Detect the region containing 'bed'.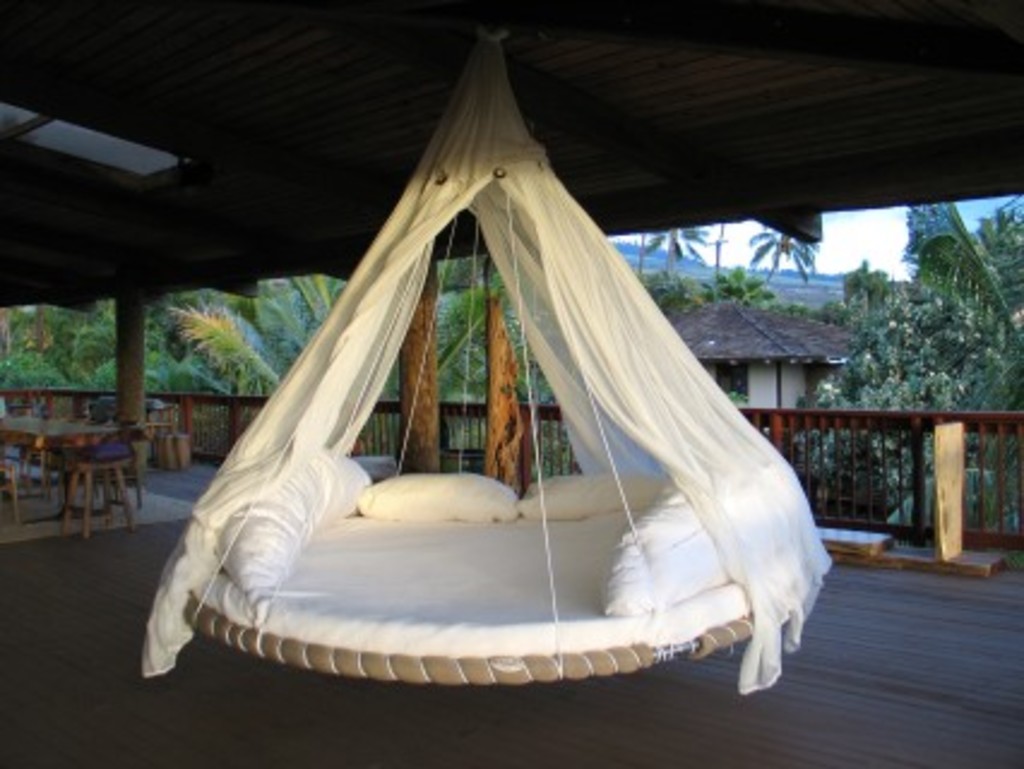
[147, 77, 824, 767].
